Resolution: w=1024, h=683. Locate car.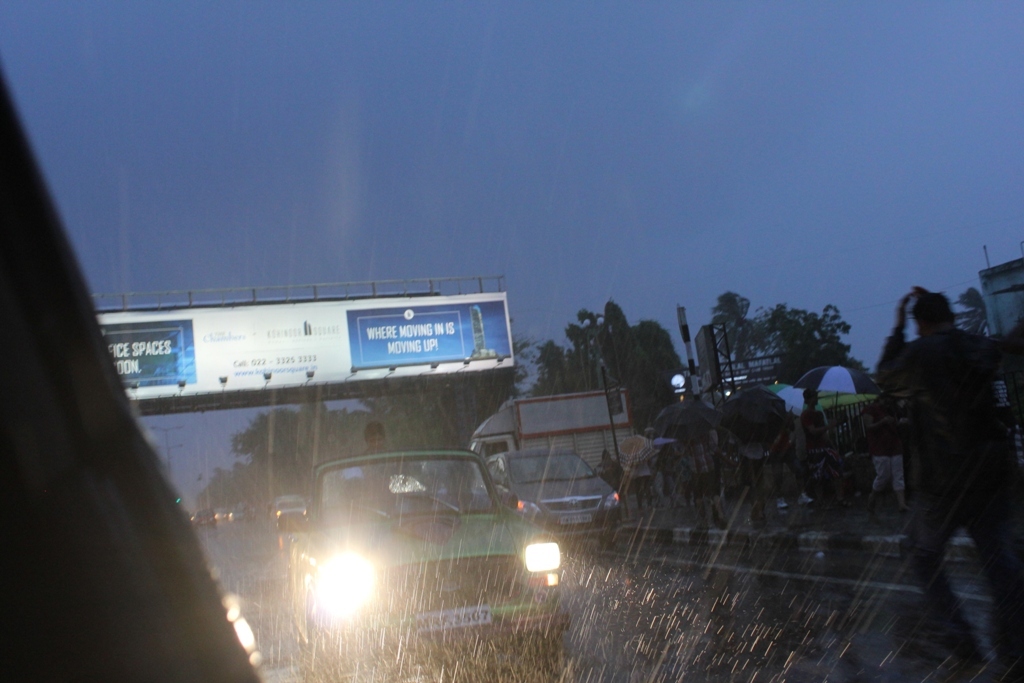
x1=482, y1=442, x2=616, y2=545.
